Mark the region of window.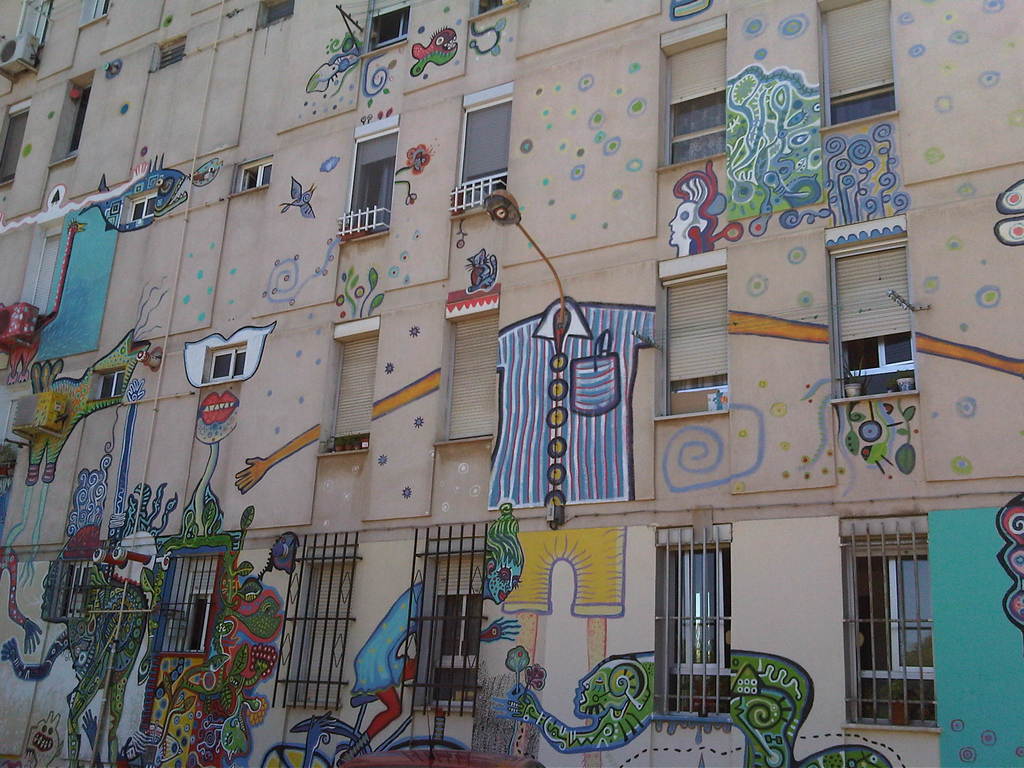
Region: region(664, 265, 725, 395).
